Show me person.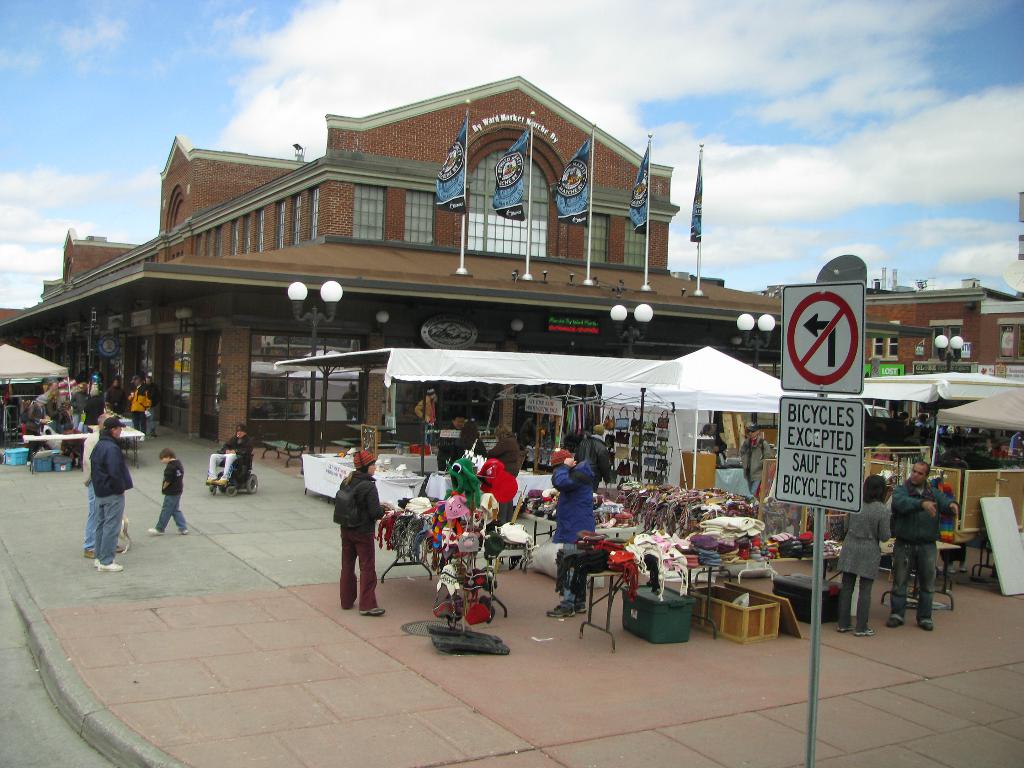
person is here: box(205, 424, 257, 492).
